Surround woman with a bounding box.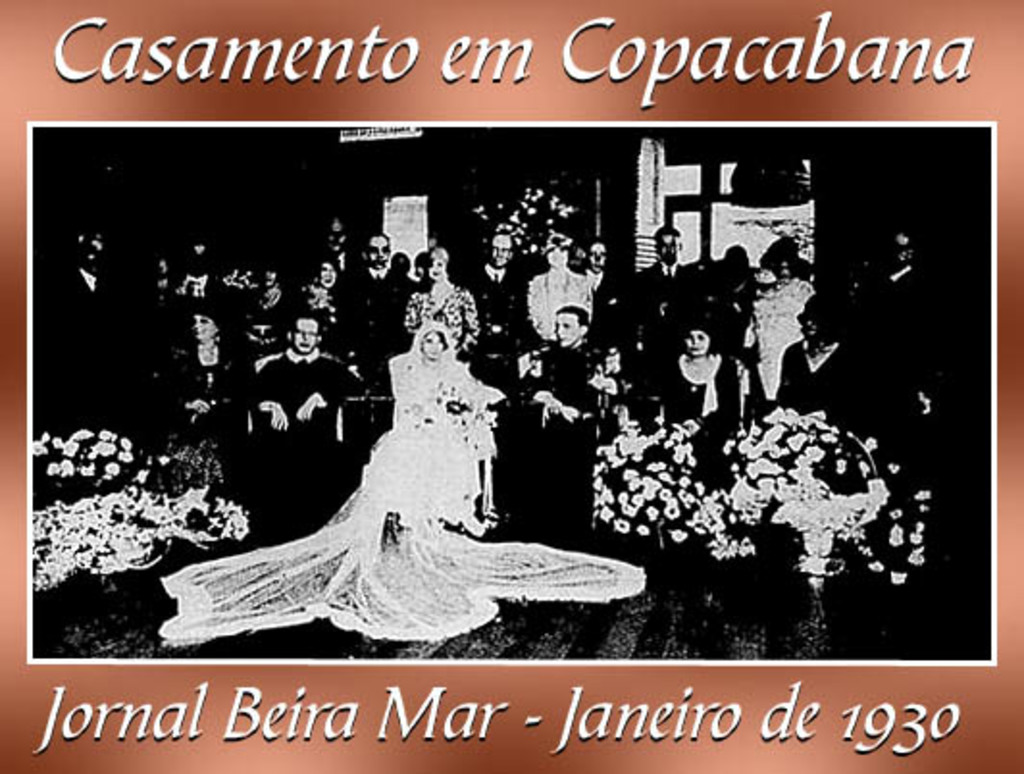
[402,248,477,354].
